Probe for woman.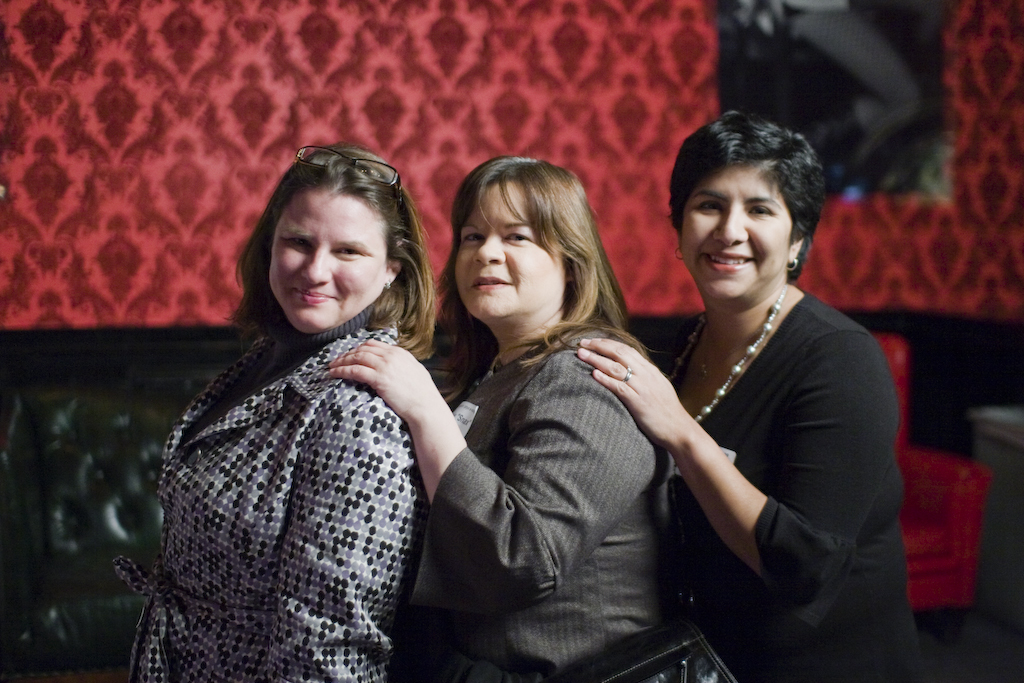
Probe result: [107, 141, 440, 682].
